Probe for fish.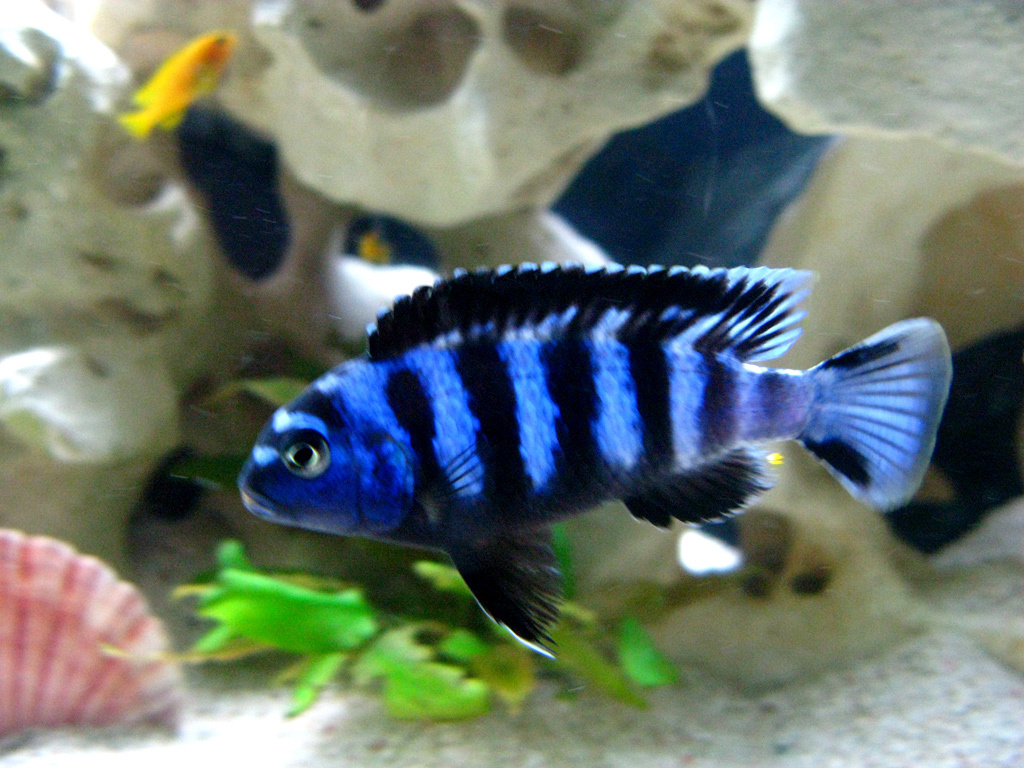
Probe result: bbox=[248, 249, 976, 671].
